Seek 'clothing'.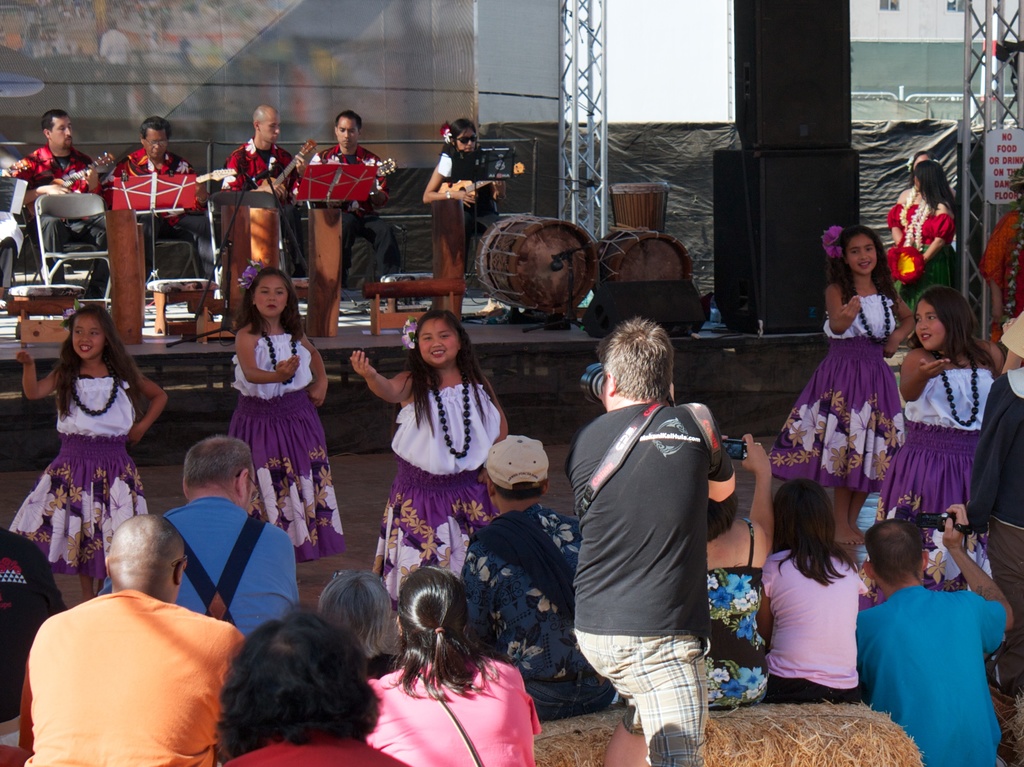
{"x1": 891, "y1": 210, "x2": 965, "y2": 315}.
